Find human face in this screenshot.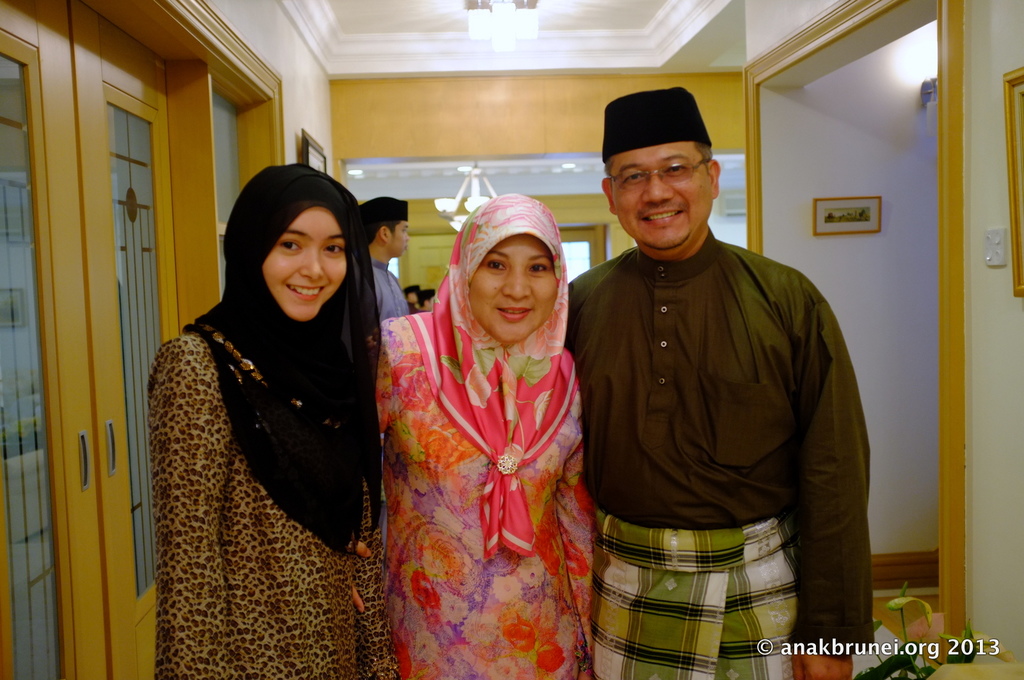
The bounding box for human face is bbox=(472, 235, 556, 340).
